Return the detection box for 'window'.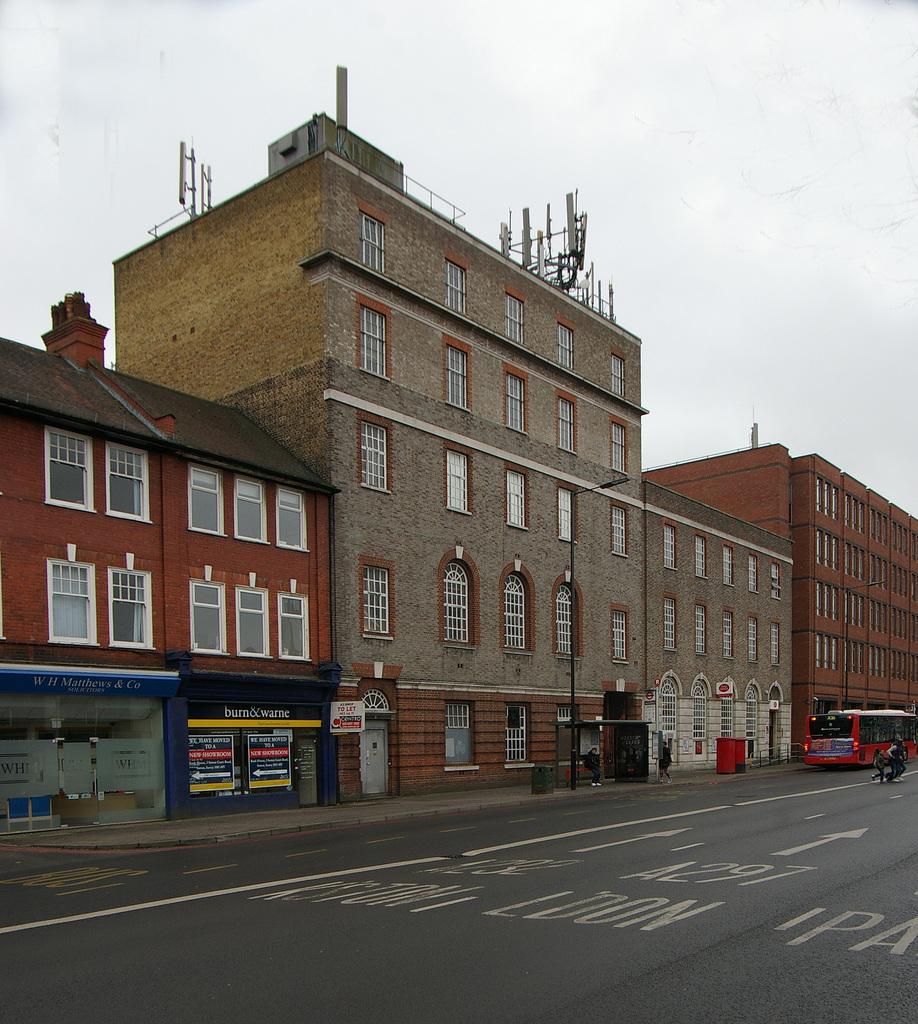
(694,532,709,581).
